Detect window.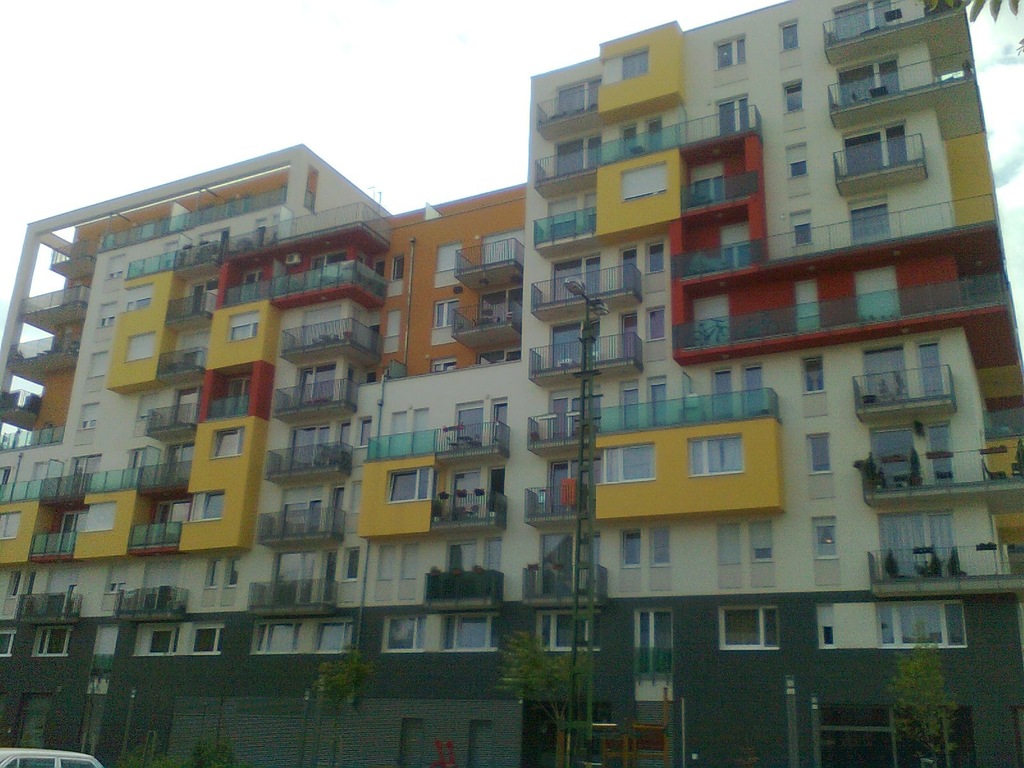
Detected at 744,520,781,568.
